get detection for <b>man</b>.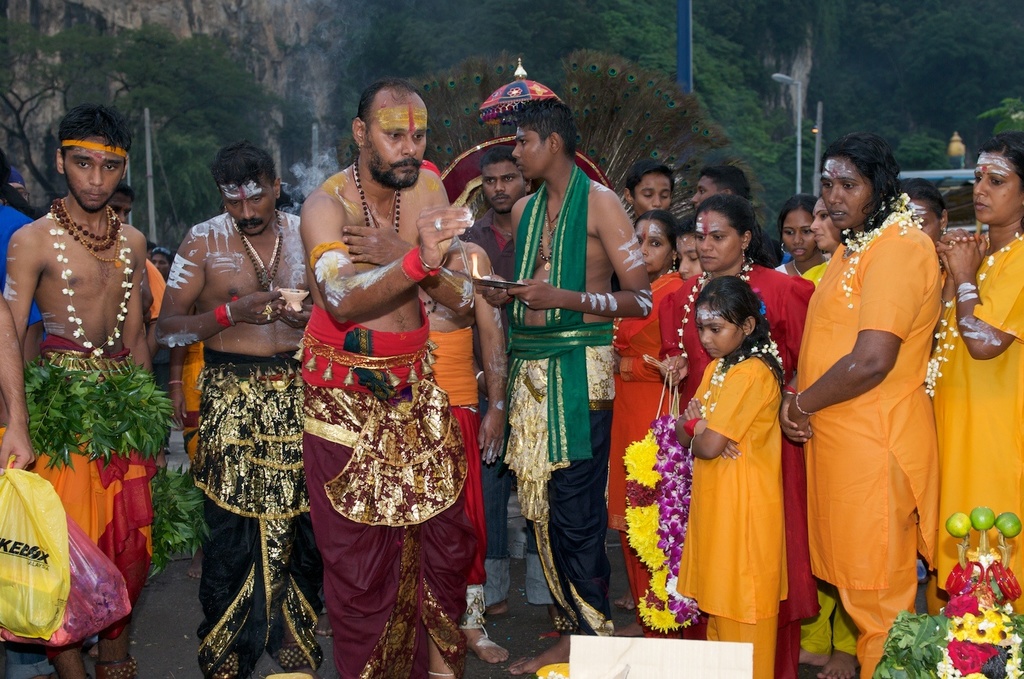
Detection: box=[511, 96, 660, 676].
